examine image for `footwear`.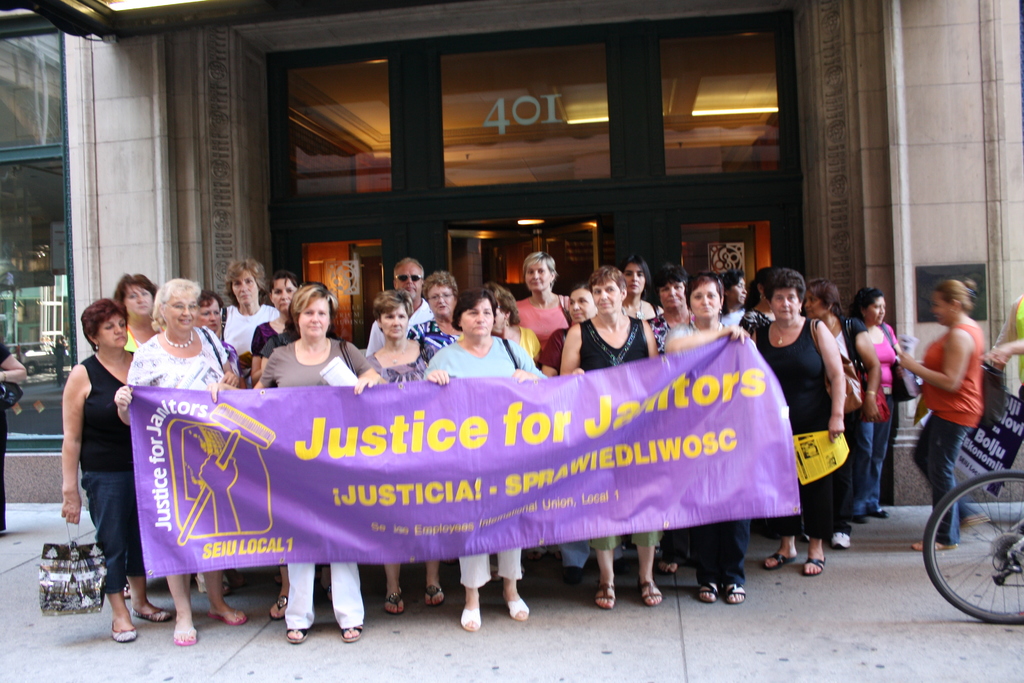
Examination result: [172, 624, 200, 648].
